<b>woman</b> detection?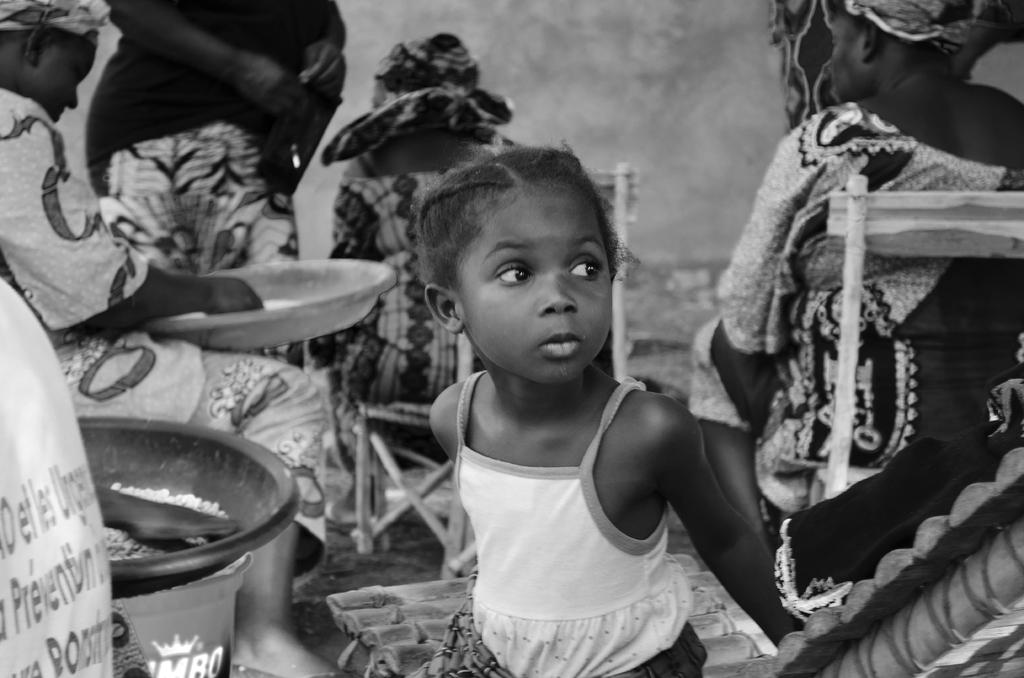
box(701, 9, 1012, 600)
